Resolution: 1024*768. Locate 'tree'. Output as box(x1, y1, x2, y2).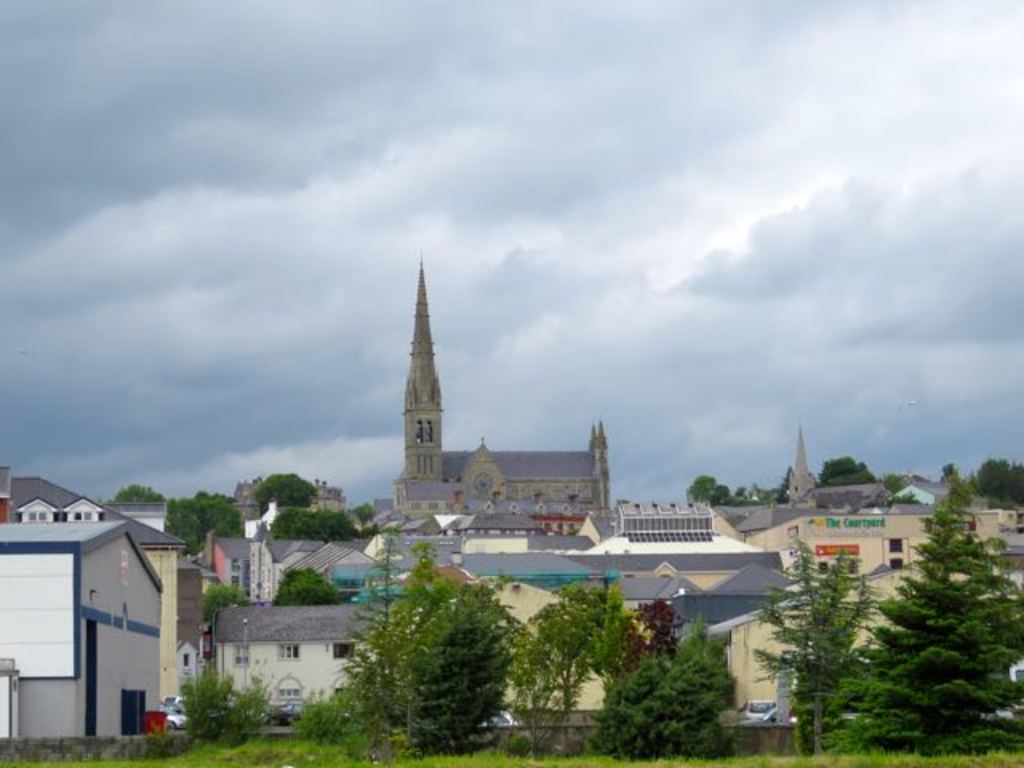
box(968, 458, 1022, 509).
